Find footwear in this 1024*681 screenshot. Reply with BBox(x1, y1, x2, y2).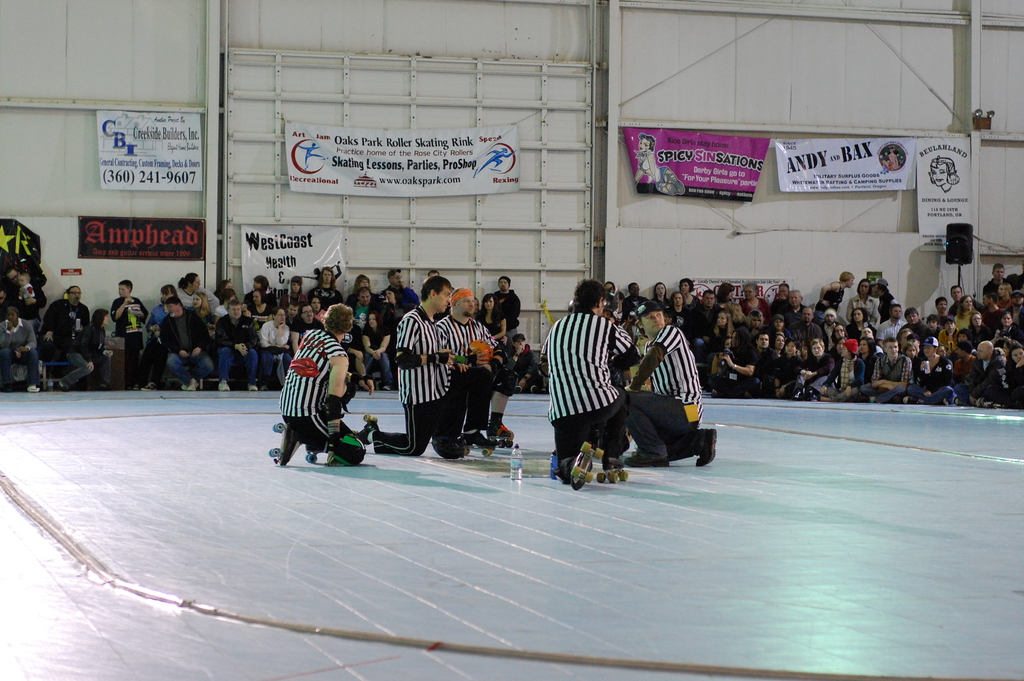
BBox(624, 454, 676, 468).
